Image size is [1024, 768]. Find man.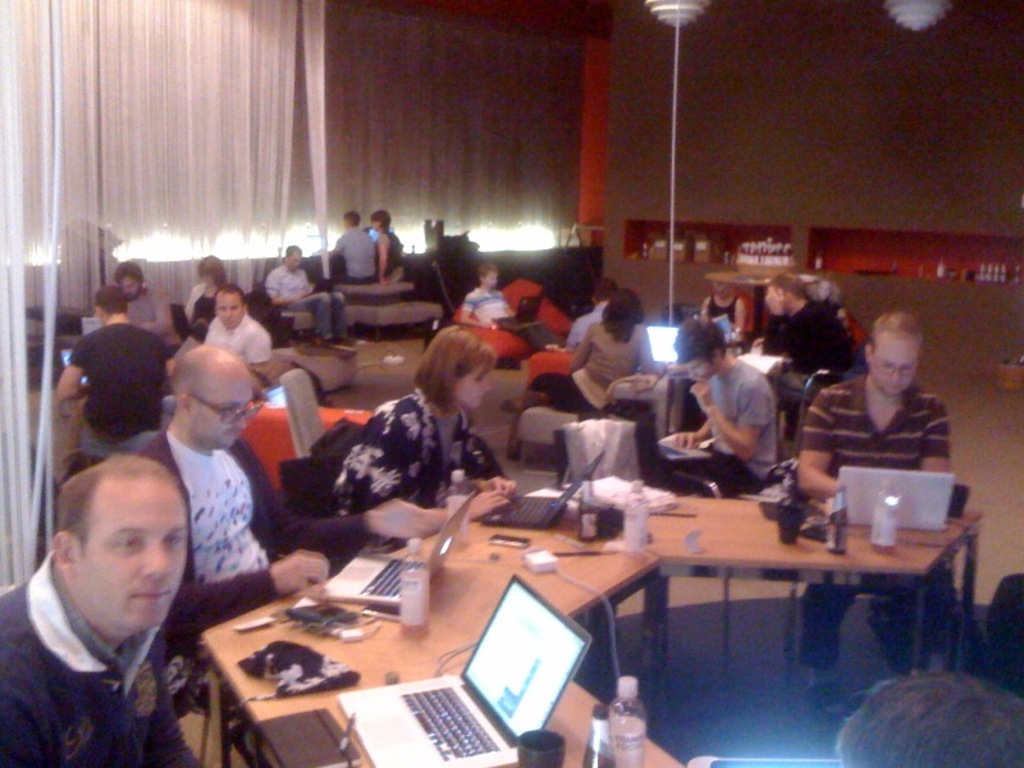
pyautogui.locateOnScreen(0, 436, 246, 767).
